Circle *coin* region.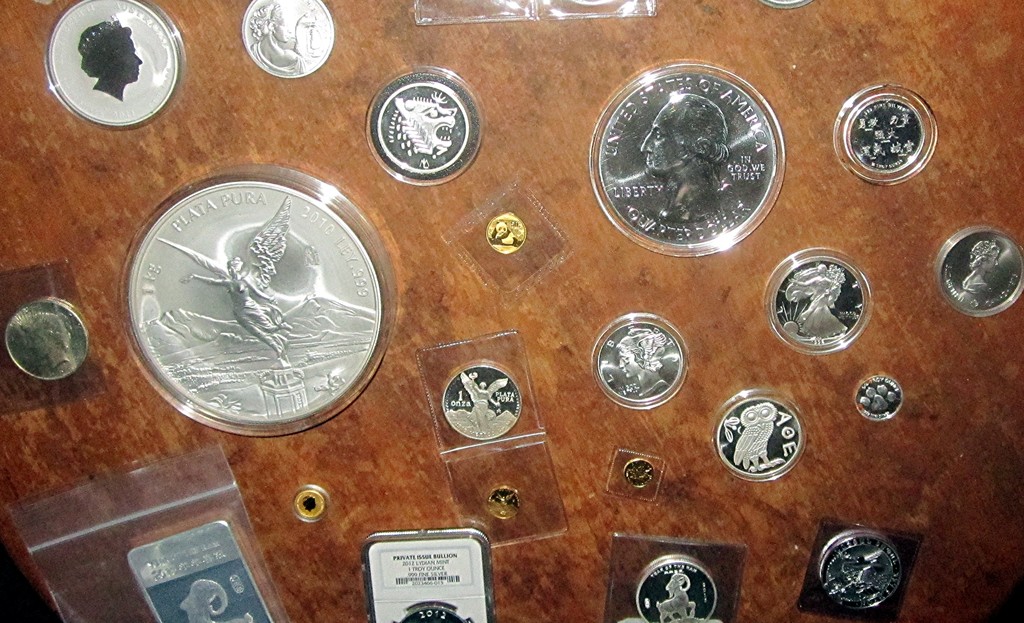
Region: detection(243, 0, 330, 74).
